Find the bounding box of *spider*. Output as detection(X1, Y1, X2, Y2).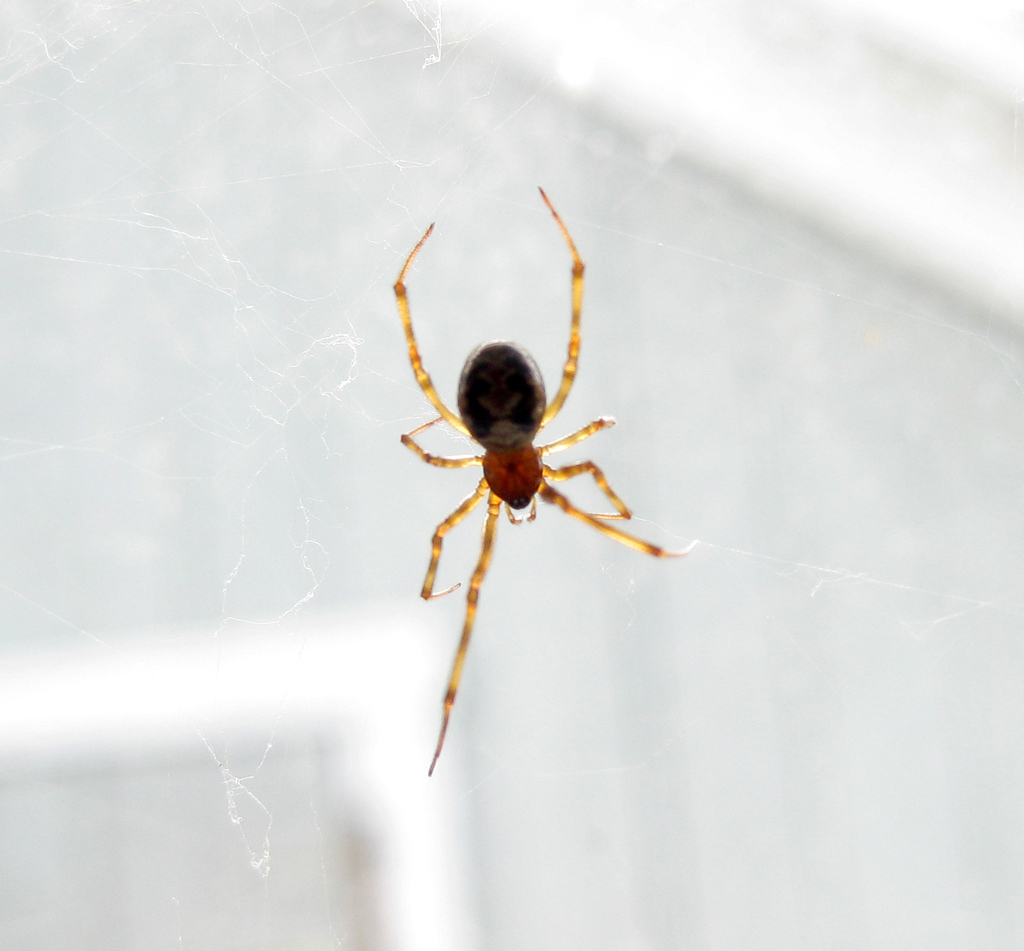
detection(387, 177, 702, 777).
